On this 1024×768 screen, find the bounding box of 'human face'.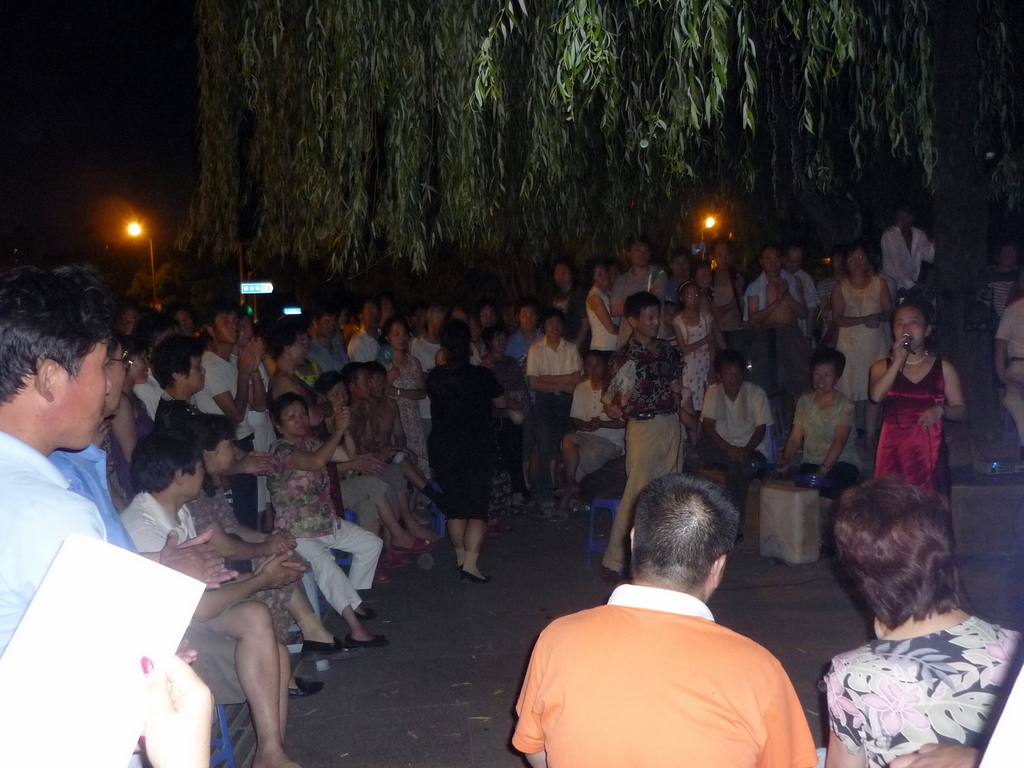
Bounding box: bbox=(57, 326, 104, 448).
